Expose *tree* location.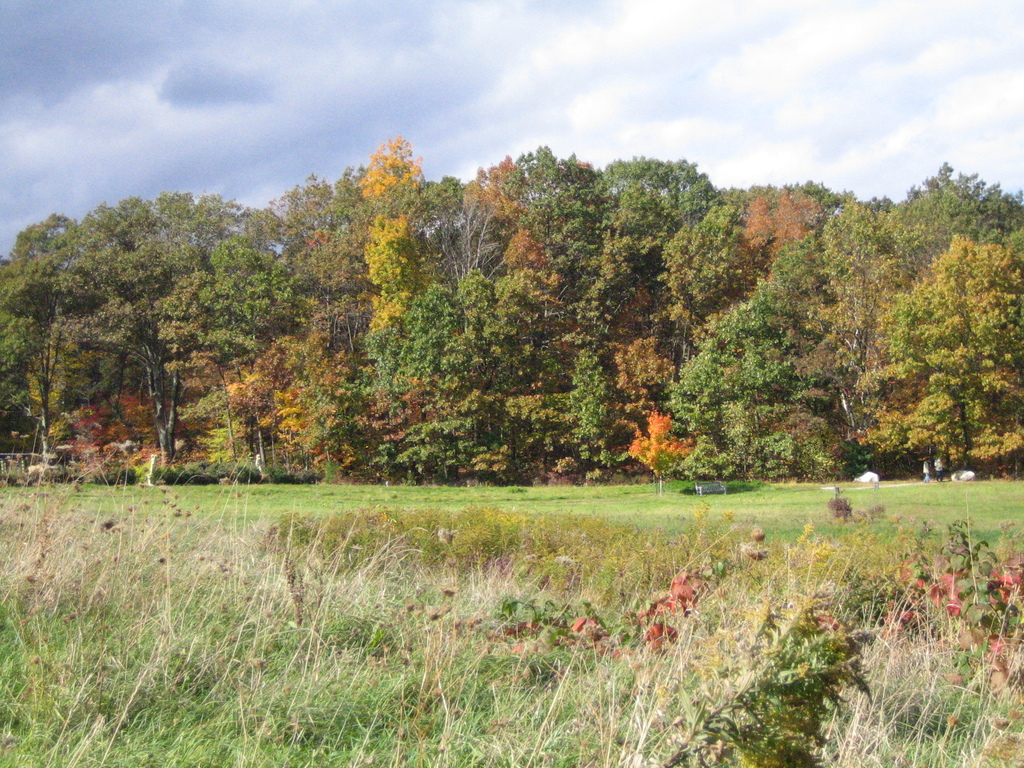
Exposed at bbox=(467, 145, 627, 344).
